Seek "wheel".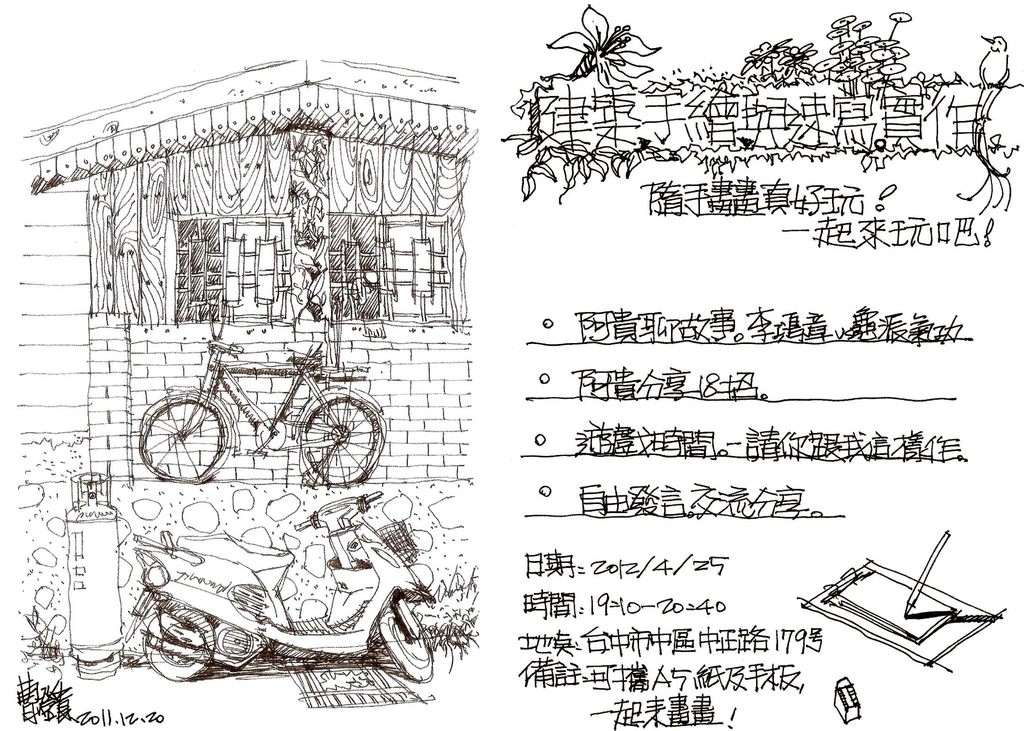
select_region(140, 393, 228, 485).
